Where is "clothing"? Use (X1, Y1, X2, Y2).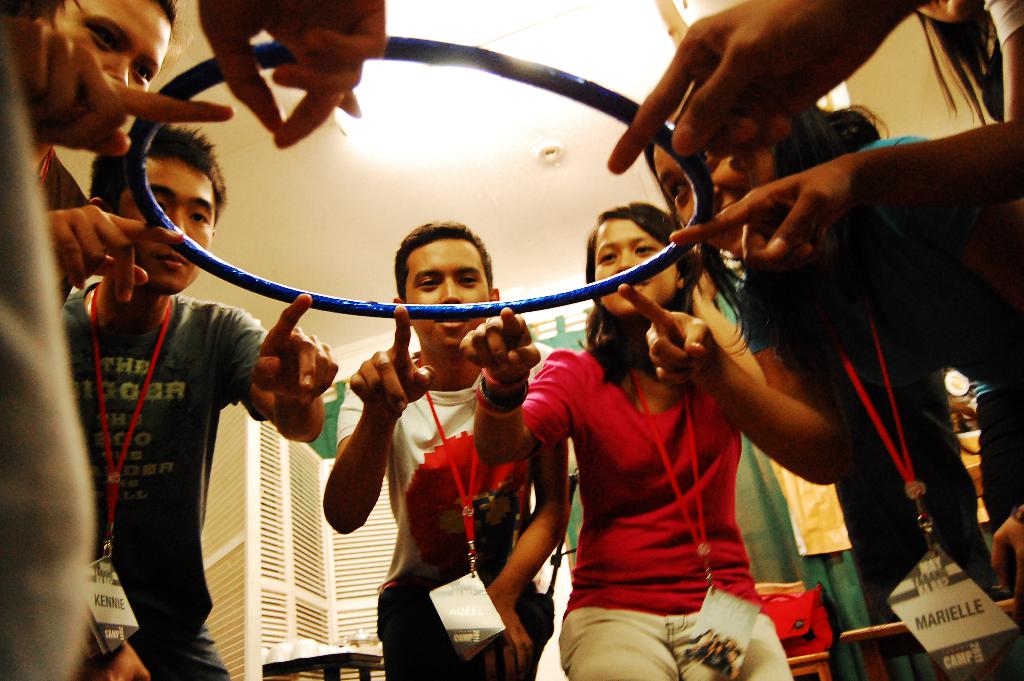
(522, 363, 766, 680).
